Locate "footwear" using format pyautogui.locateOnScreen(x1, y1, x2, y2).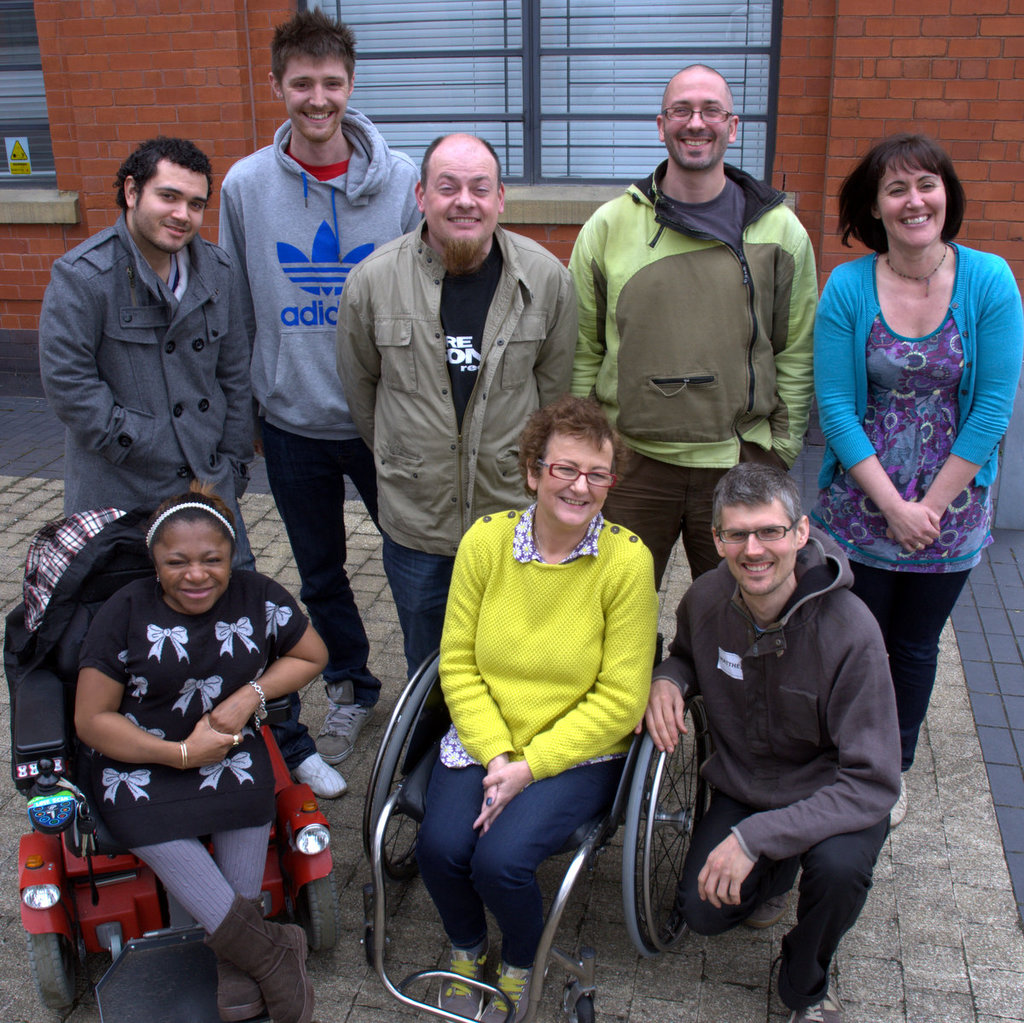
pyautogui.locateOnScreen(212, 953, 268, 1016).
